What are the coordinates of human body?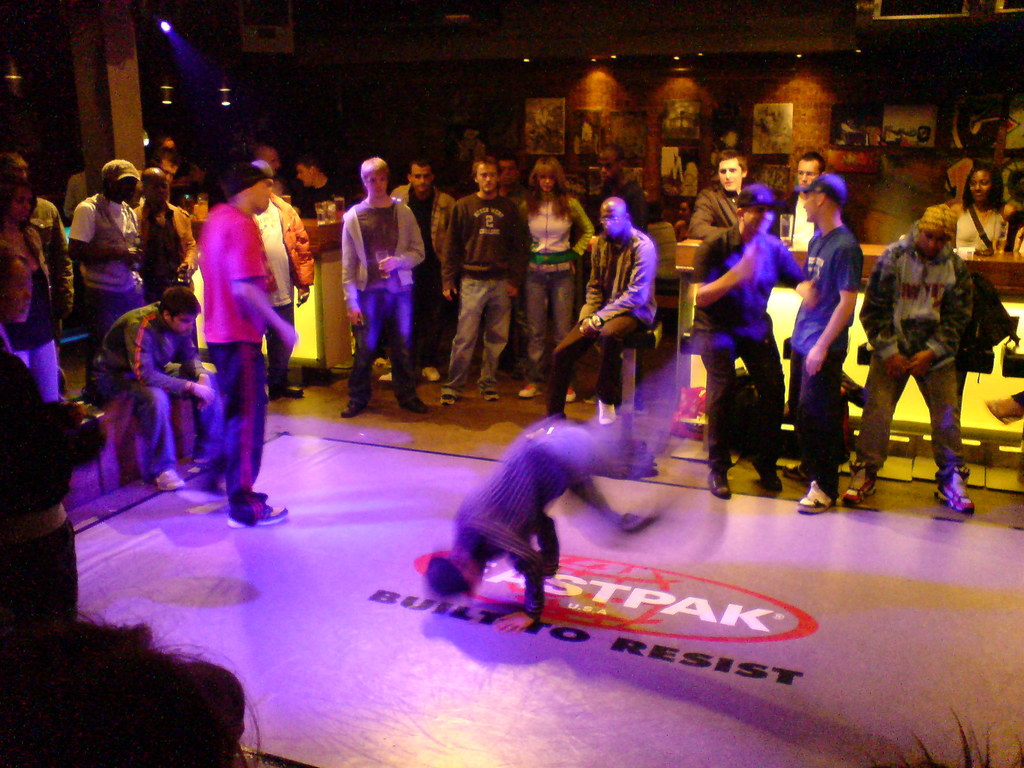
{"x1": 449, "y1": 352, "x2": 676, "y2": 643}.
